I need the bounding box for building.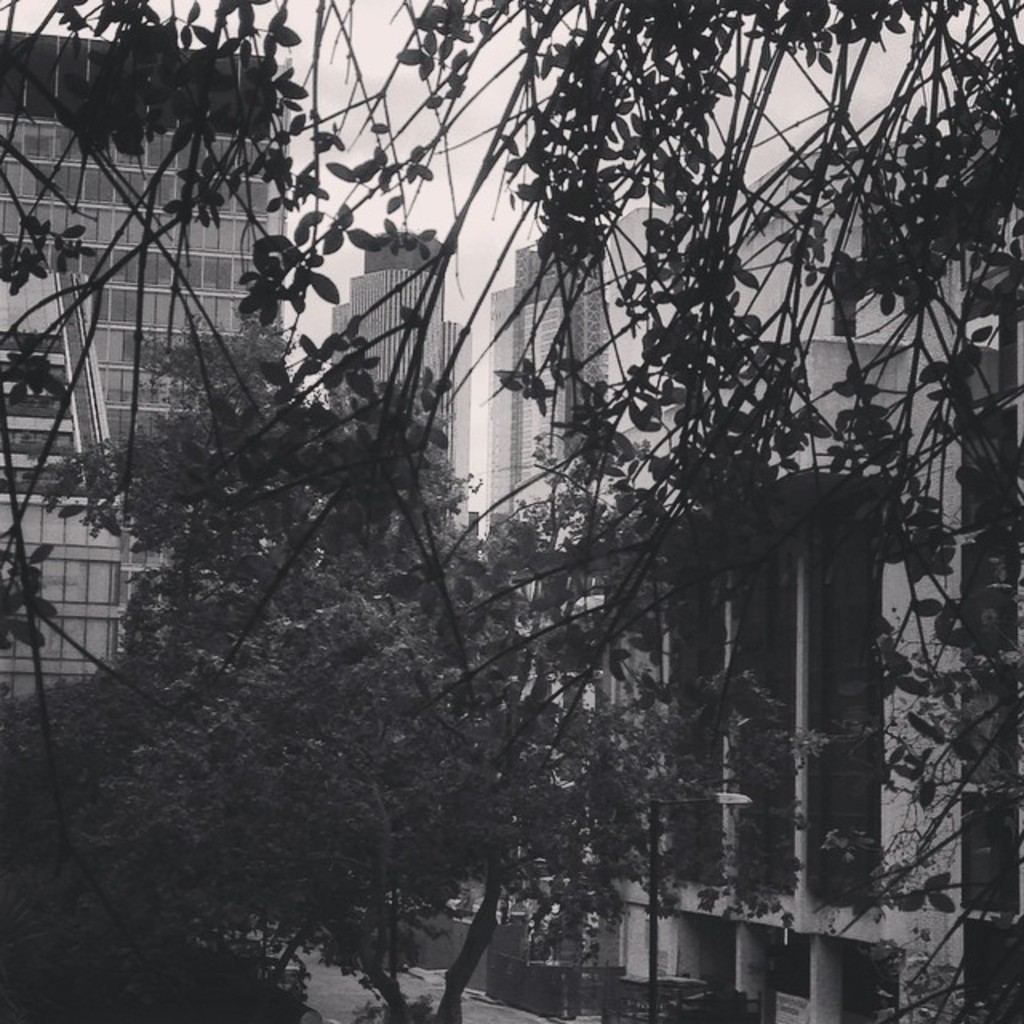
Here it is: <box>619,210,1022,1022</box>.
